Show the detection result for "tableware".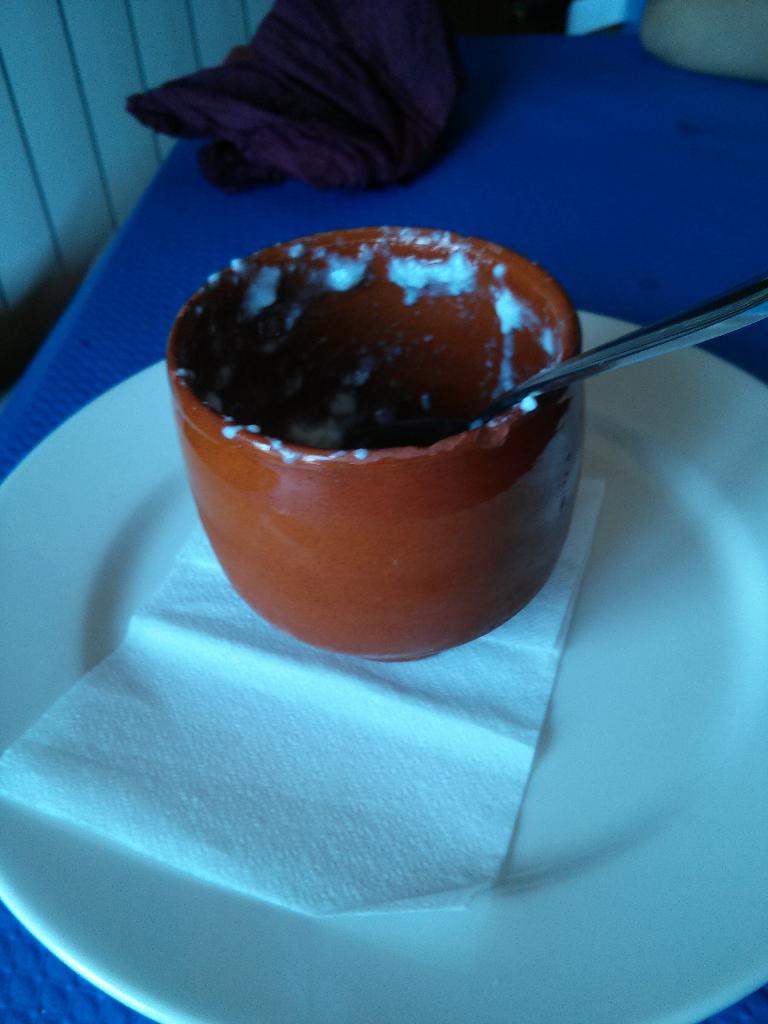
165, 231, 598, 660.
